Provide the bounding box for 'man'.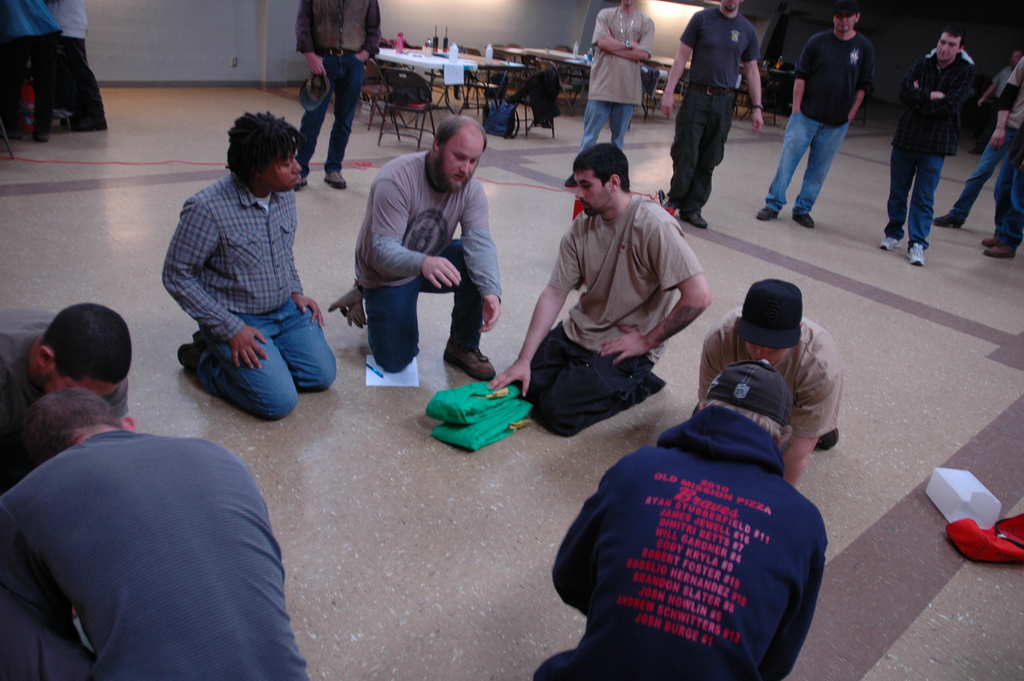
{"x1": 351, "y1": 114, "x2": 504, "y2": 381}.
